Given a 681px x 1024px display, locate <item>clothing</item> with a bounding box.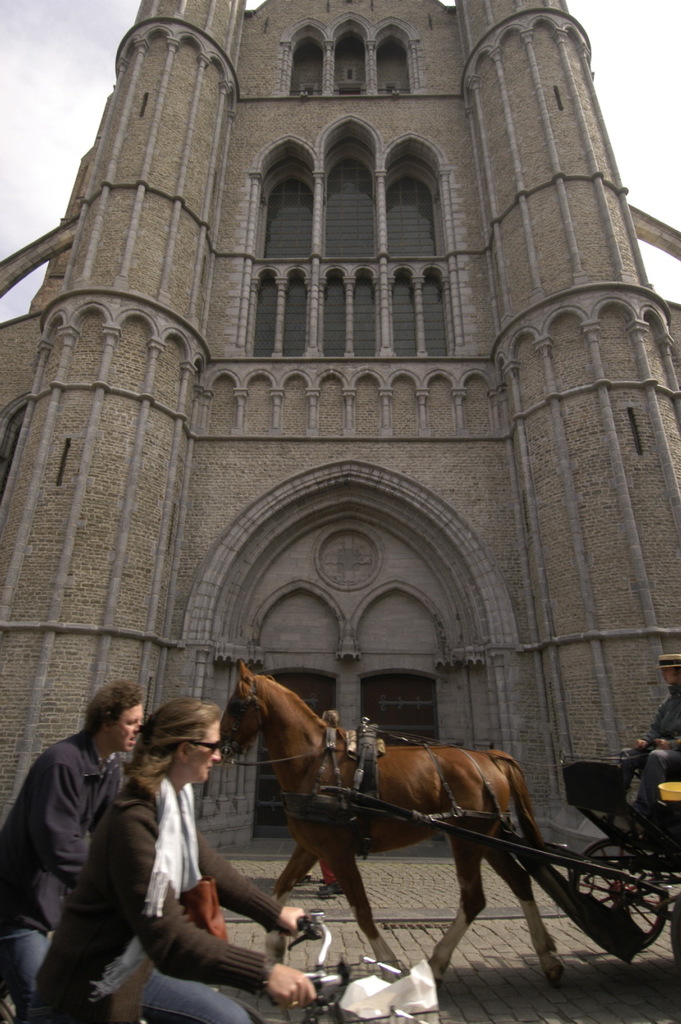
Located: l=27, t=766, r=278, b=1023.
